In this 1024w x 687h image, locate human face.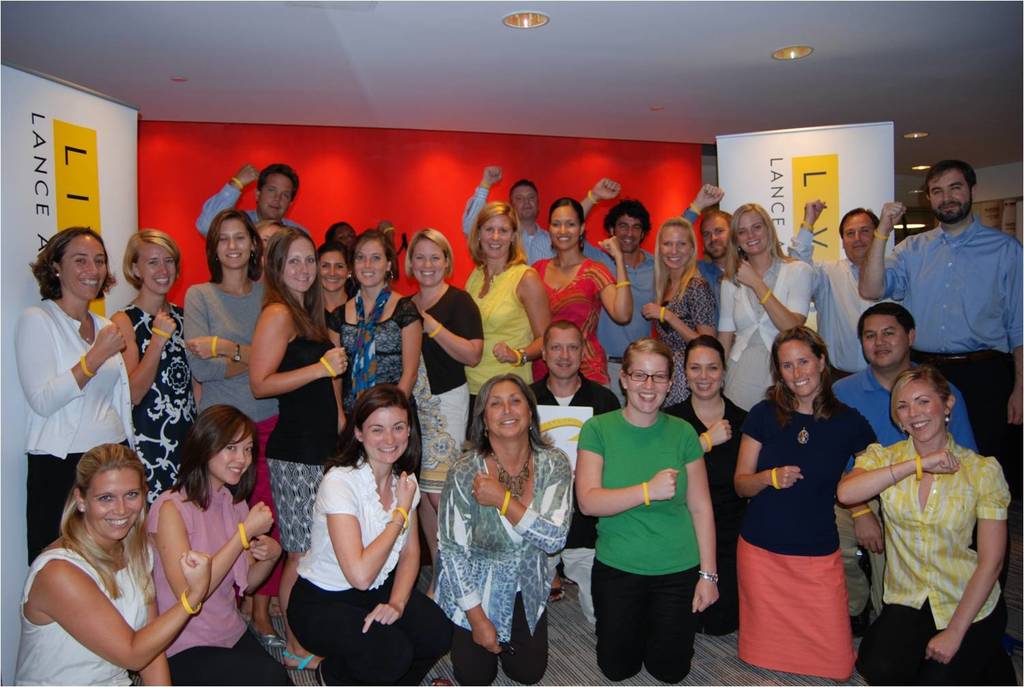
Bounding box: bbox=[481, 216, 514, 257].
